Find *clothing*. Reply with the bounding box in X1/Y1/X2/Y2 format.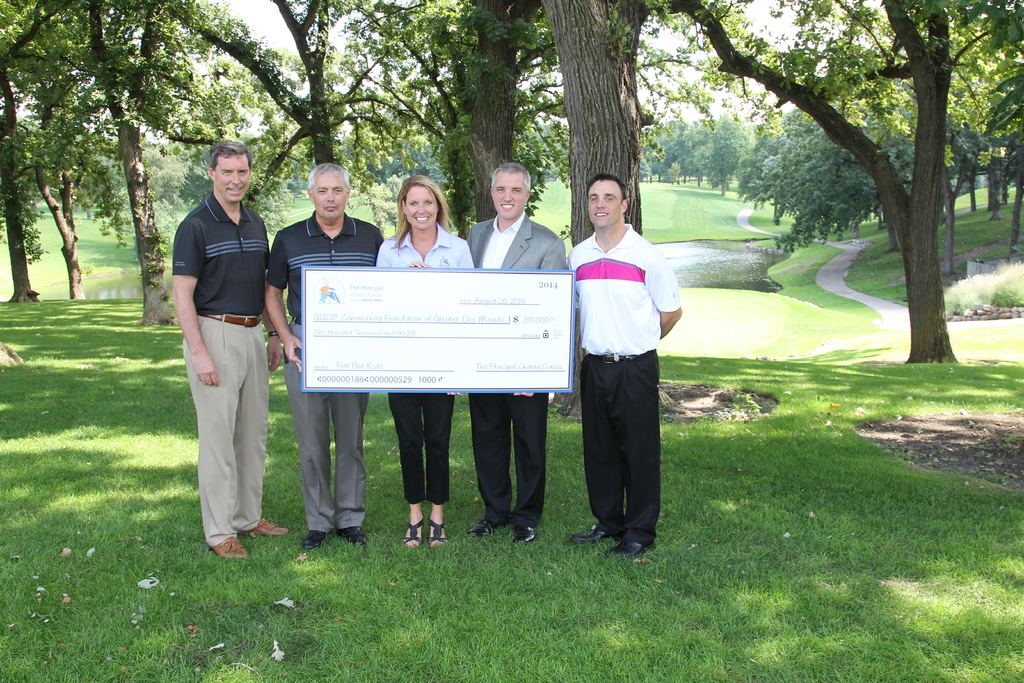
565/218/687/544.
